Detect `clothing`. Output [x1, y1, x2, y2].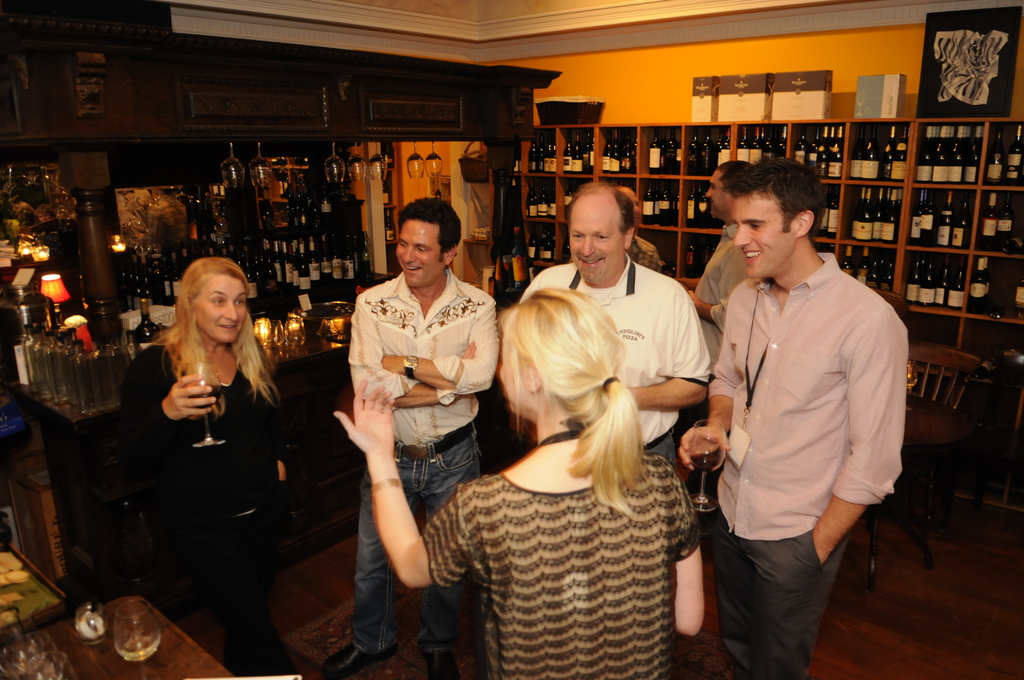
[708, 255, 902, 679].
